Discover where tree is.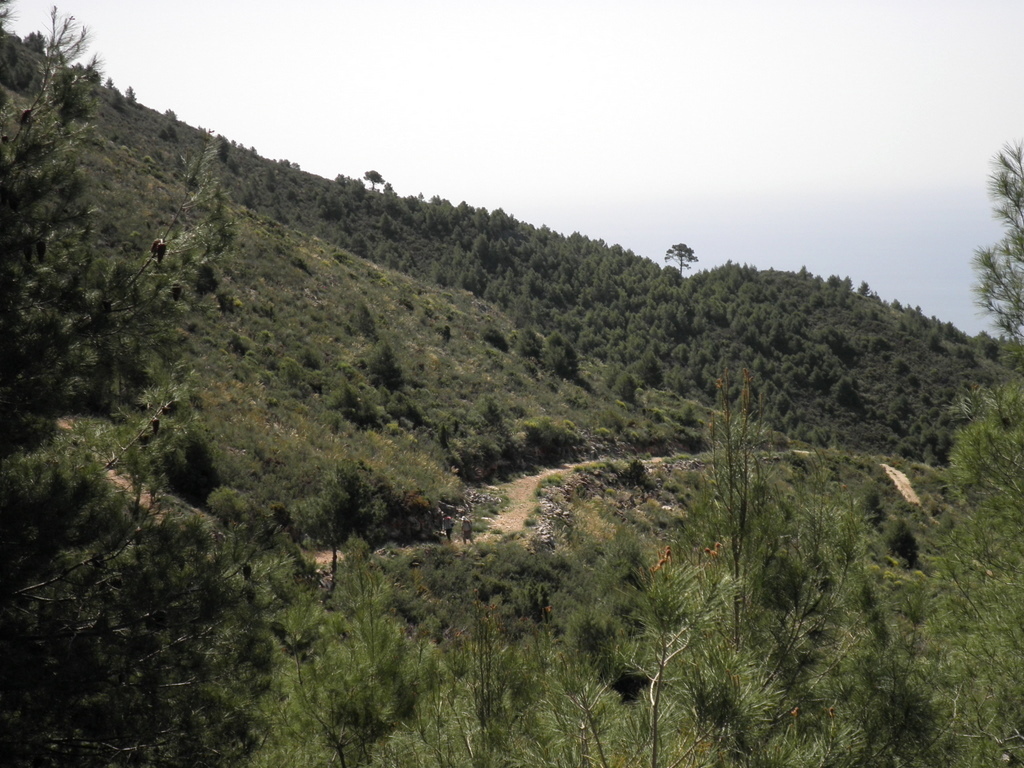
Discovered at pyautogui.locateOnScreen(159, 107, 178, 124).
